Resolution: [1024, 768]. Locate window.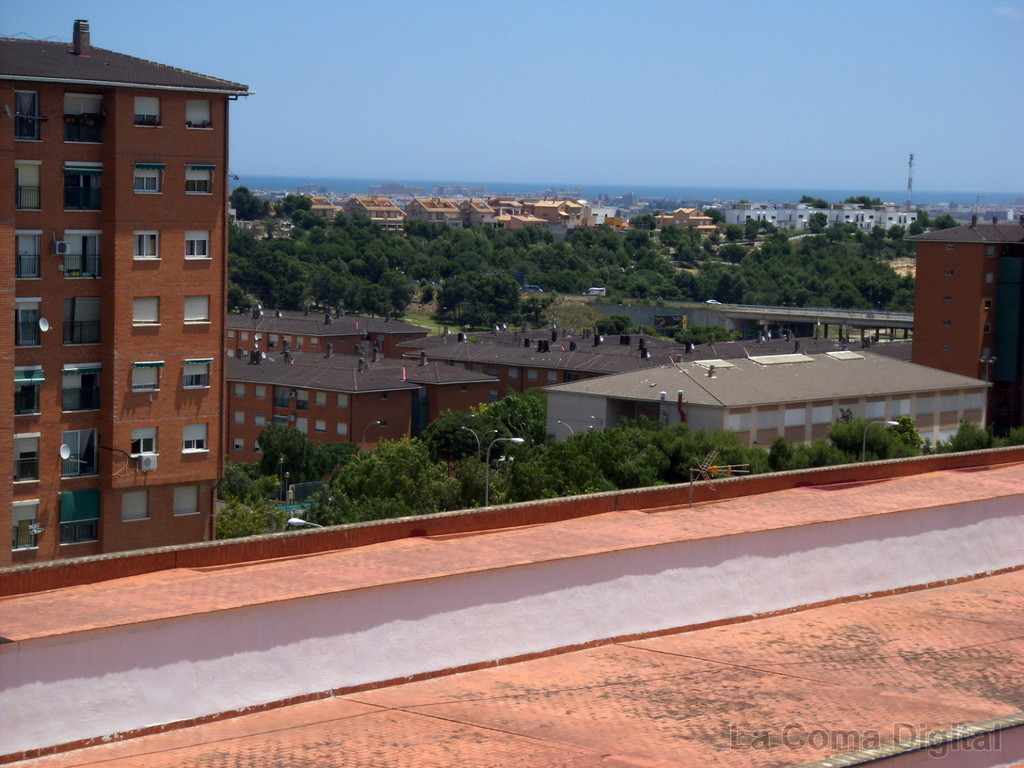
181 418 206 447.
